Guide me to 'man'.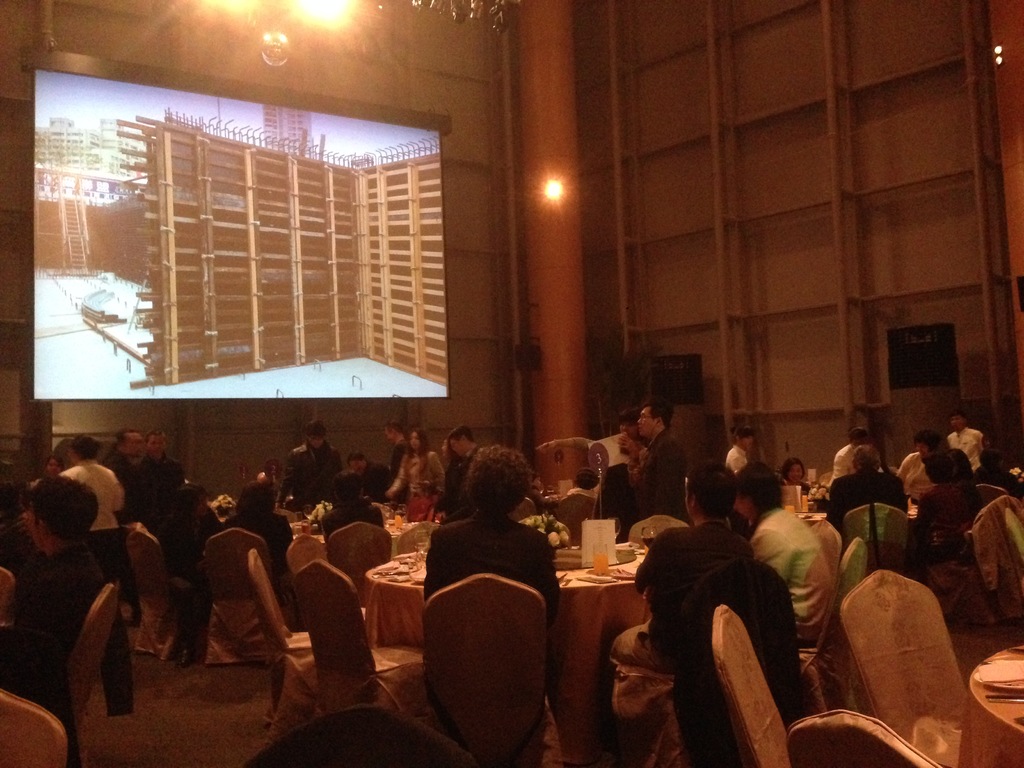
Guidance: 0,477,108,707.
